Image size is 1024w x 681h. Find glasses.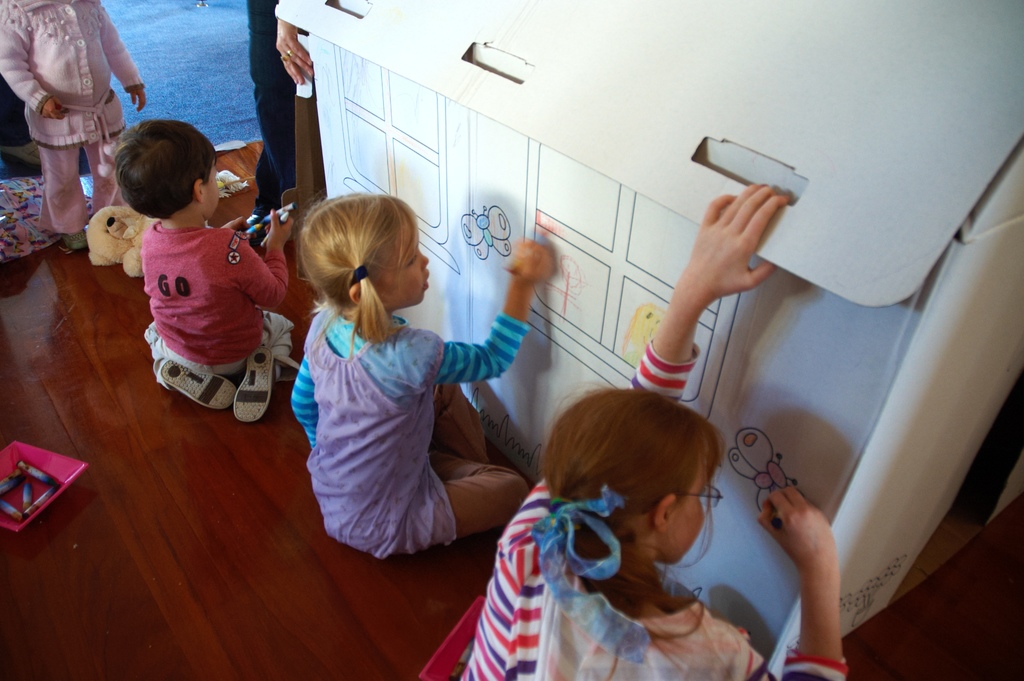
x1=640, y1=480, x2=723, y2=515.
